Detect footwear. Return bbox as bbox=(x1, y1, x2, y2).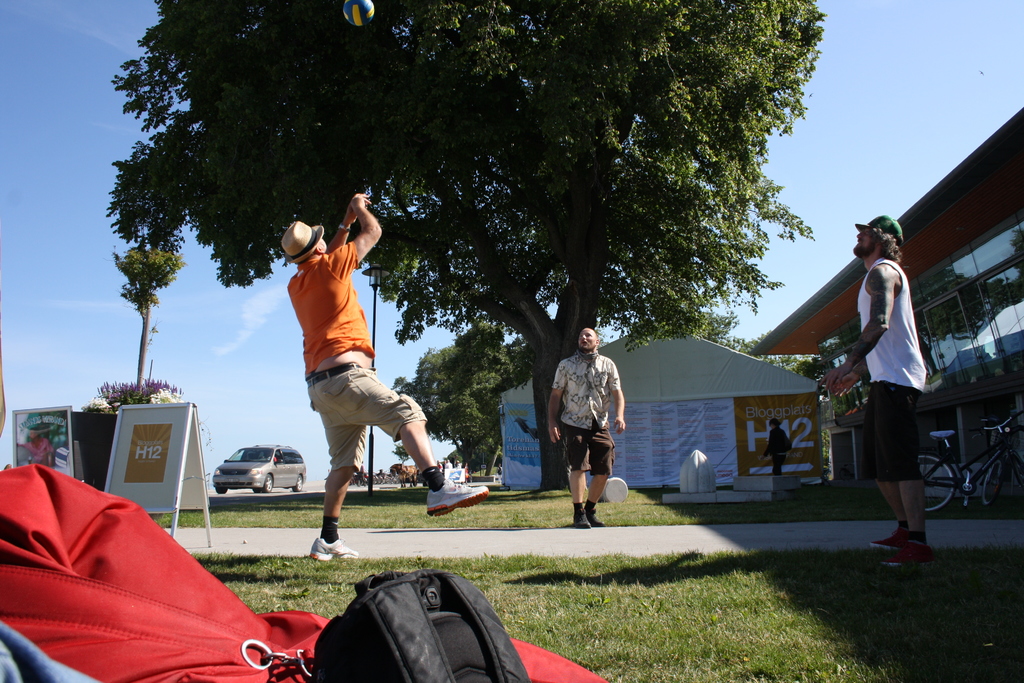
bbox=(309, 537, 355, 563).
